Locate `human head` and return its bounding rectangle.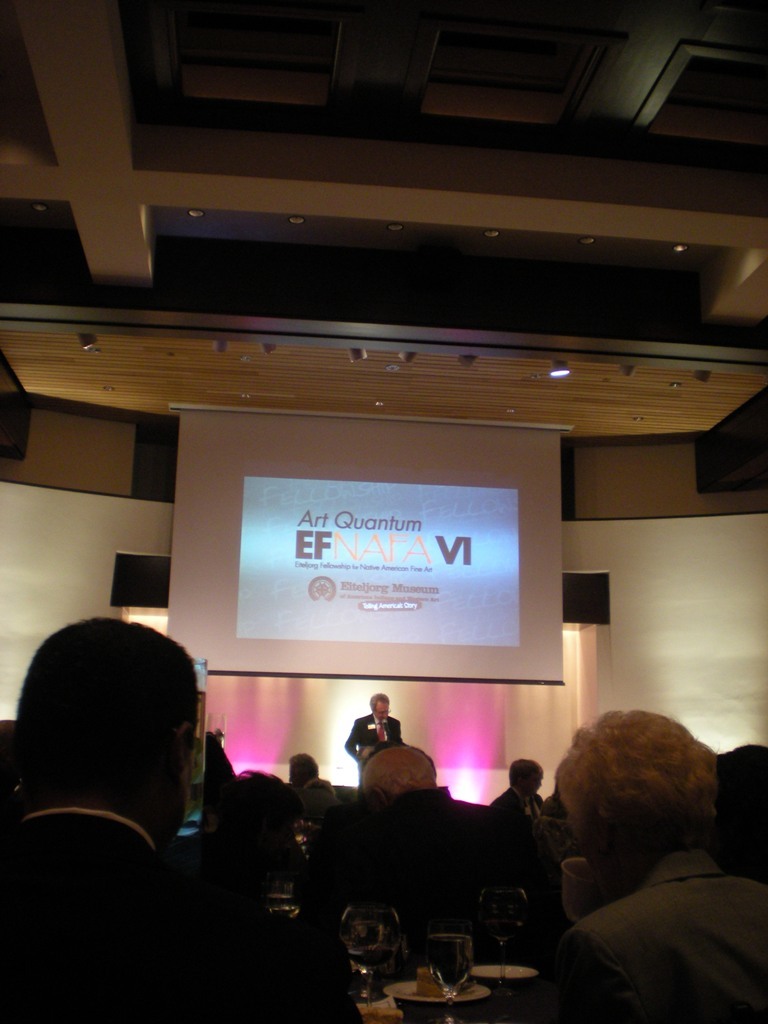
x1=368, y1=692, x2=389, y2=722.
